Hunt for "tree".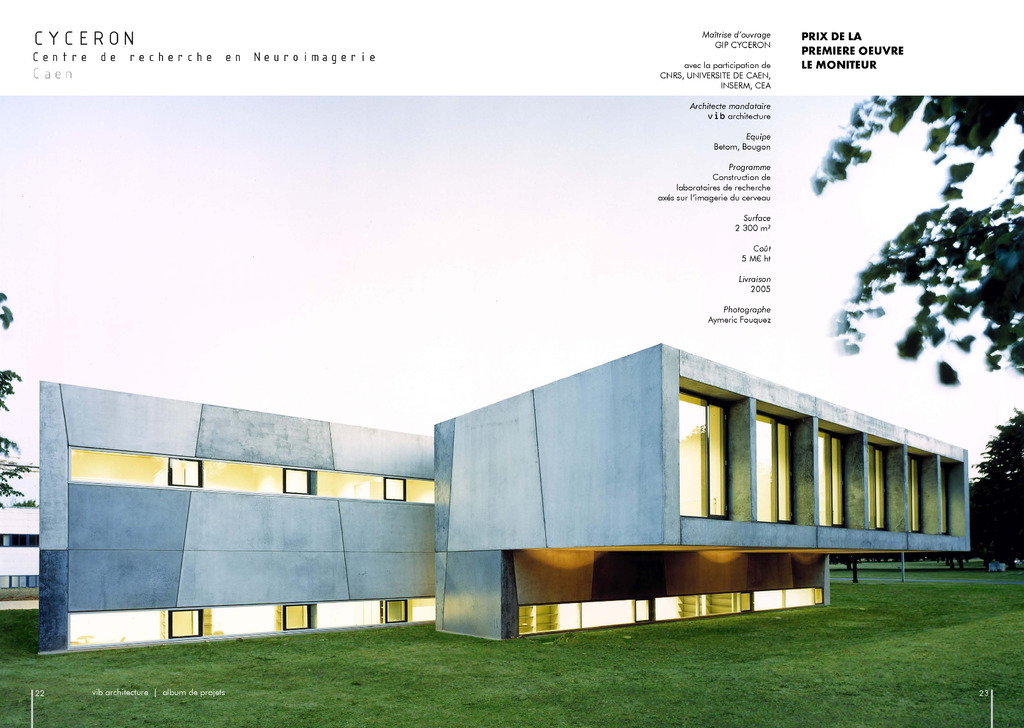
Hunted down at crop(0, 286, 36, 509).
